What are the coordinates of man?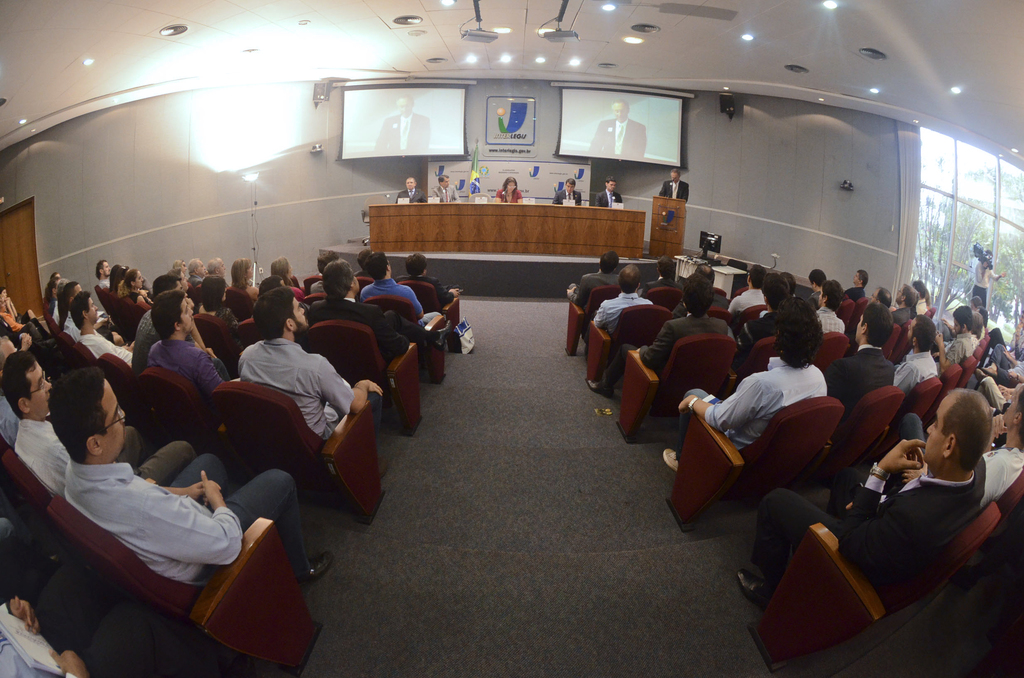
[x1=973, y1=246, x2=1007, y2=307].
